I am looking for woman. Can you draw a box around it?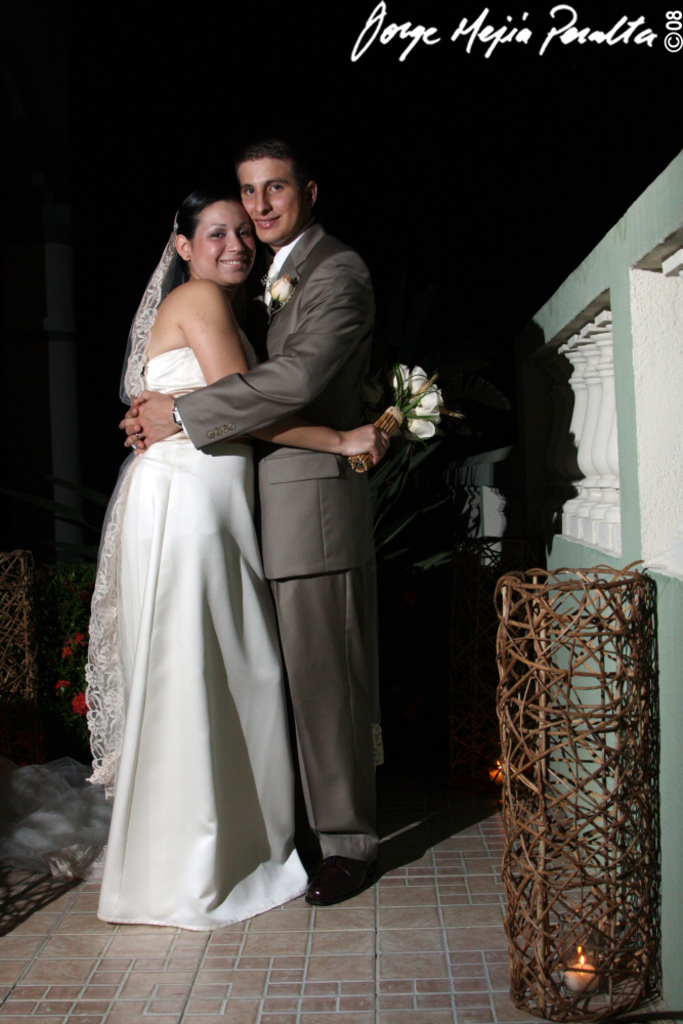
Sure, the bounding box is 79, 185, 389, 935.
